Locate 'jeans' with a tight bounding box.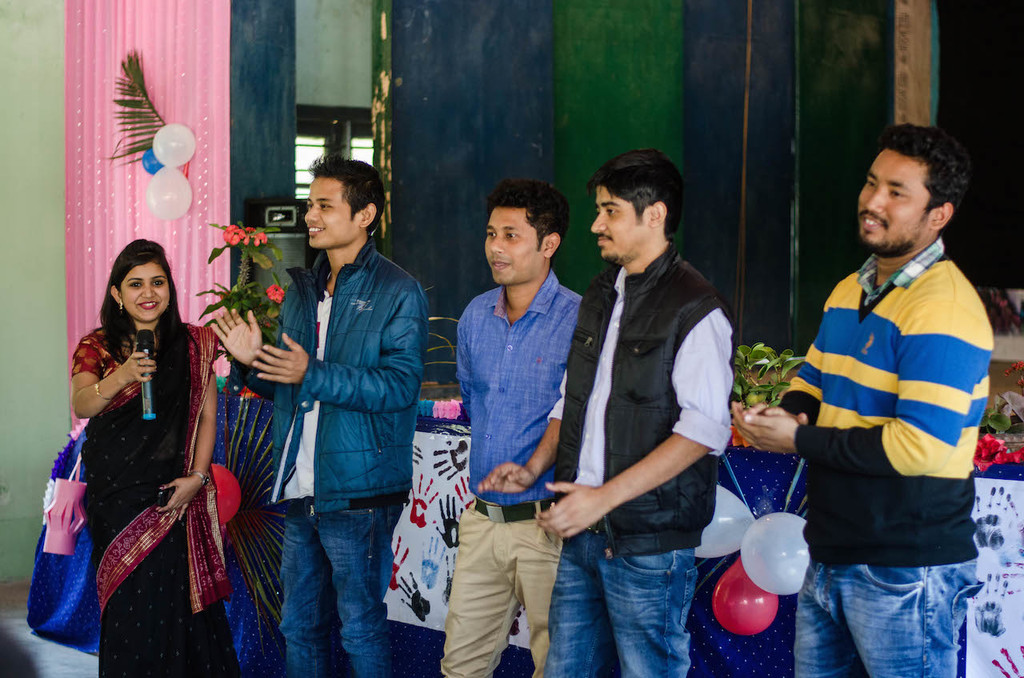
553:517:713:676.
